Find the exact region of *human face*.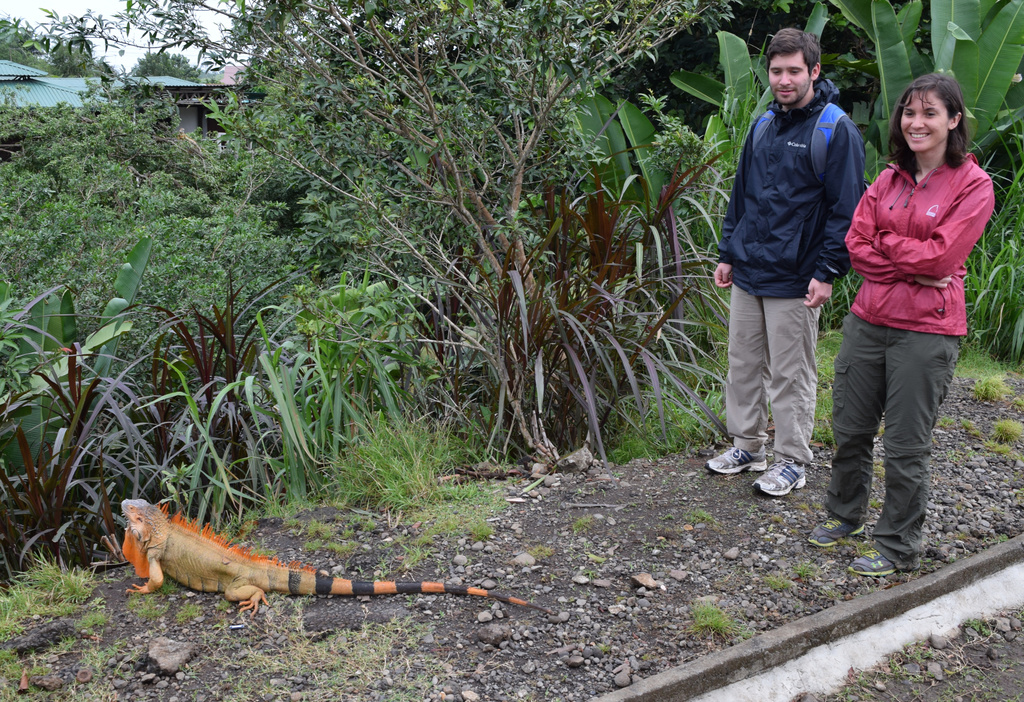
Exact region: left=899, top=90, right=949, bottom=148.
